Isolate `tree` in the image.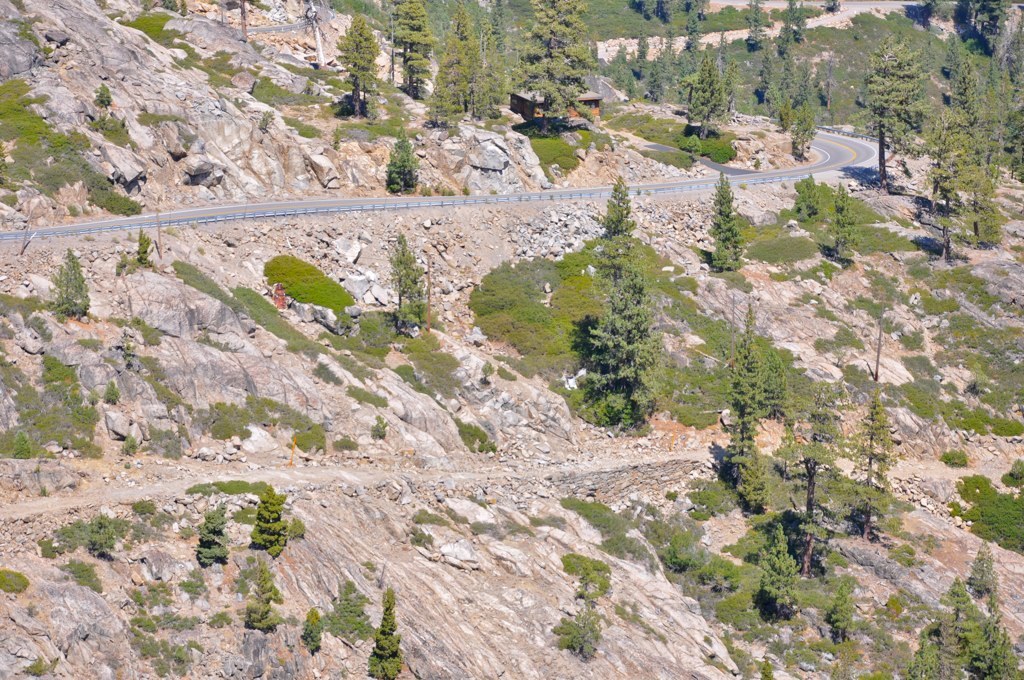
Isolated region: bbox=[386, 119, 417, 191].
